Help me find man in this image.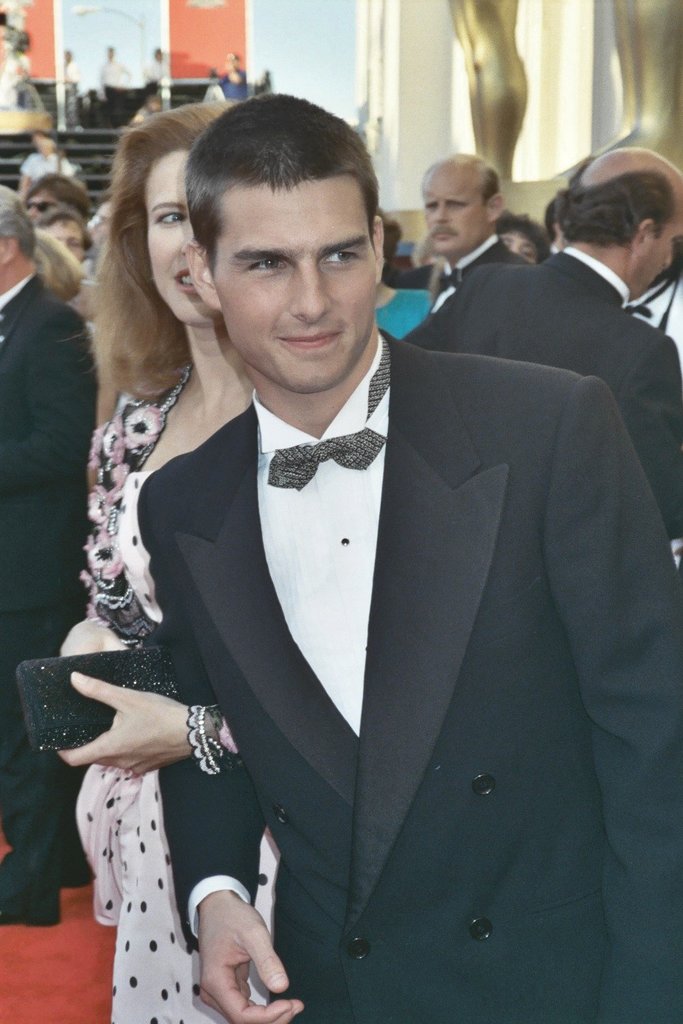
Found it: locate(0, 184, 104, 926).
